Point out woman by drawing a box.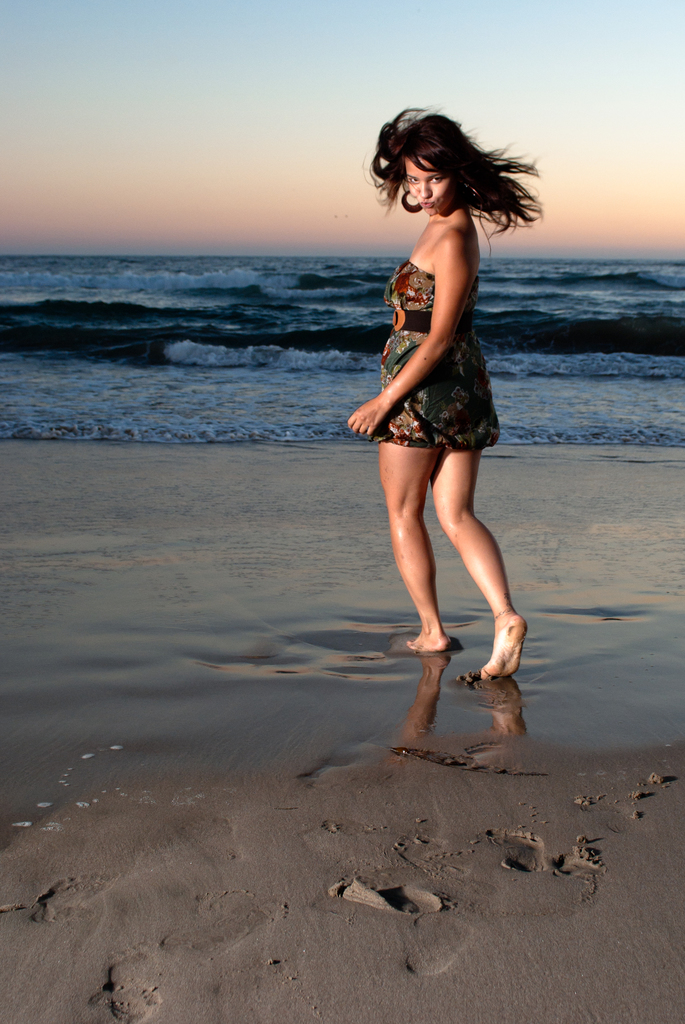
353 106 527 696.
